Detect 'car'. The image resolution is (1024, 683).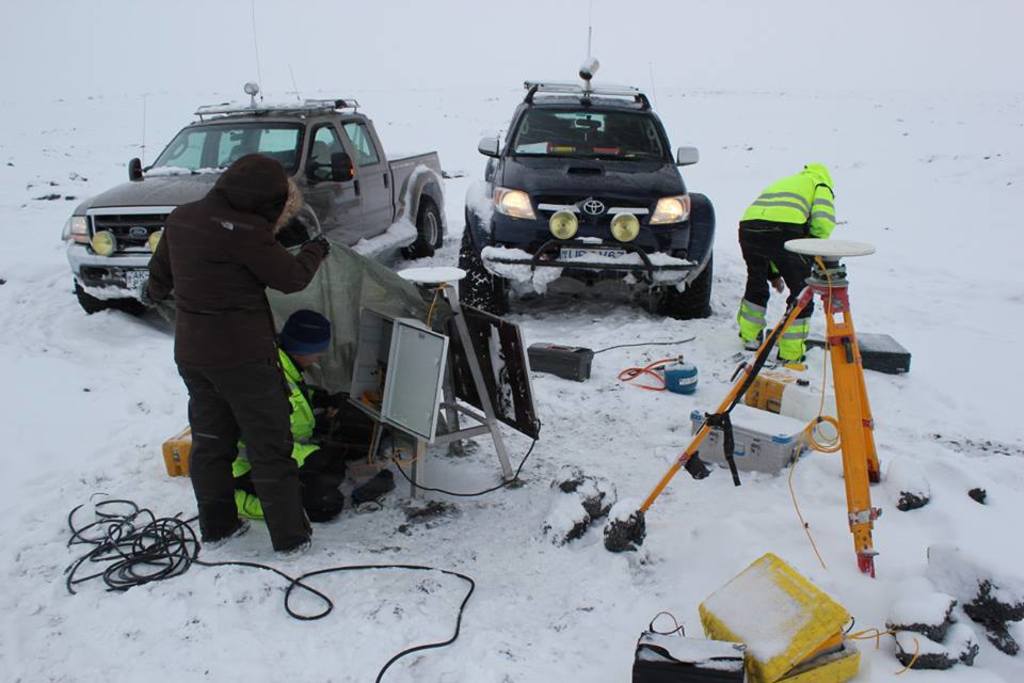
(x1=62, y1=1, x2=444, y2=315).
